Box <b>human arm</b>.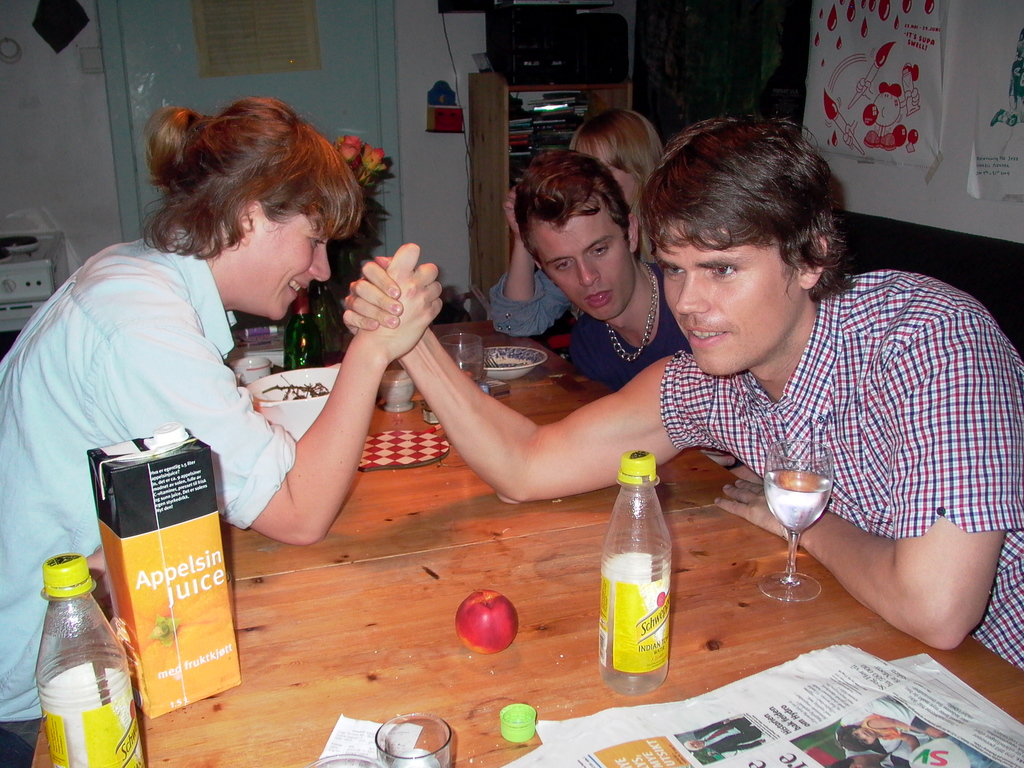
x1=710, y1=312, x2=1023, y2=656.
